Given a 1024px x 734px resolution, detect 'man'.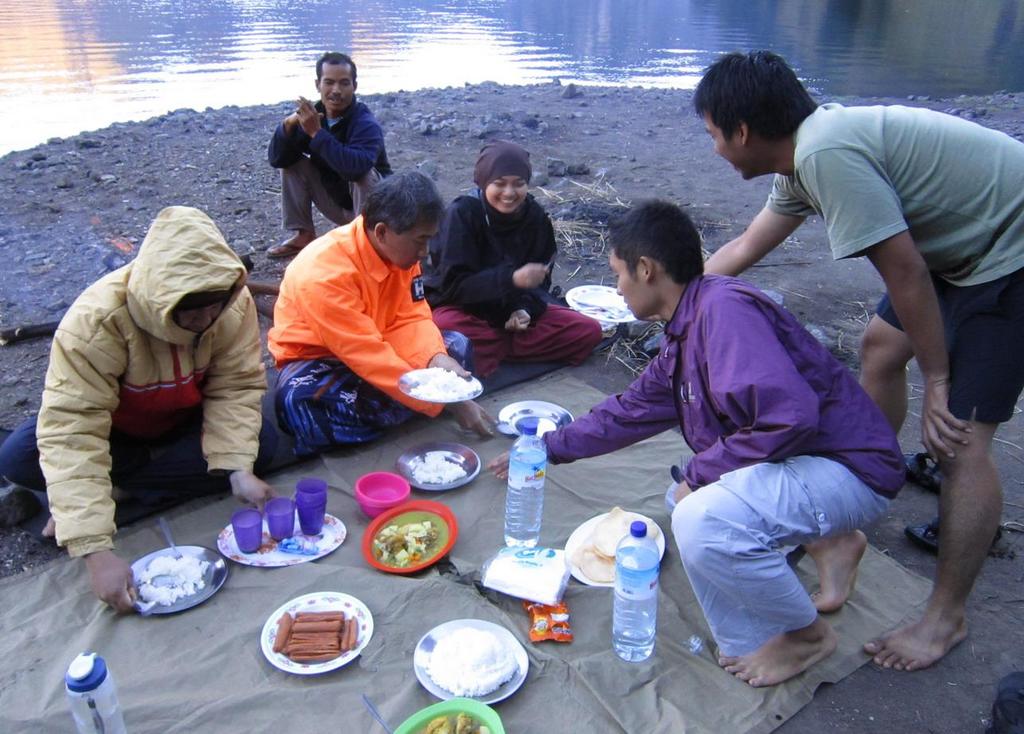
x1=487, y1=197, x2=909, y2=697.
